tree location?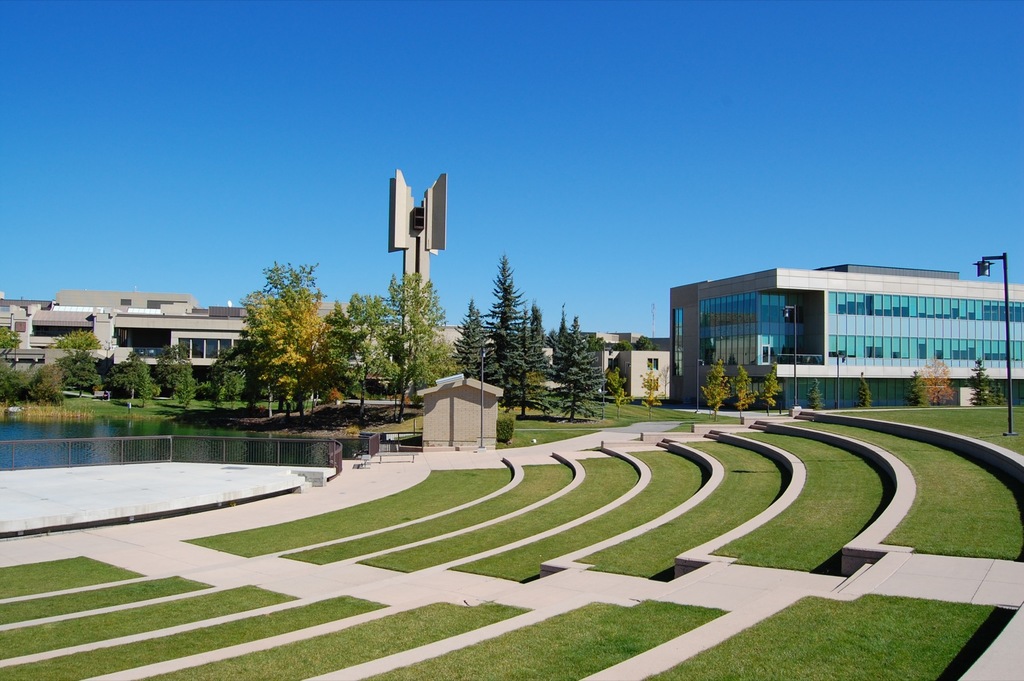
x1=205, y1=340, x2=248, y2=406
